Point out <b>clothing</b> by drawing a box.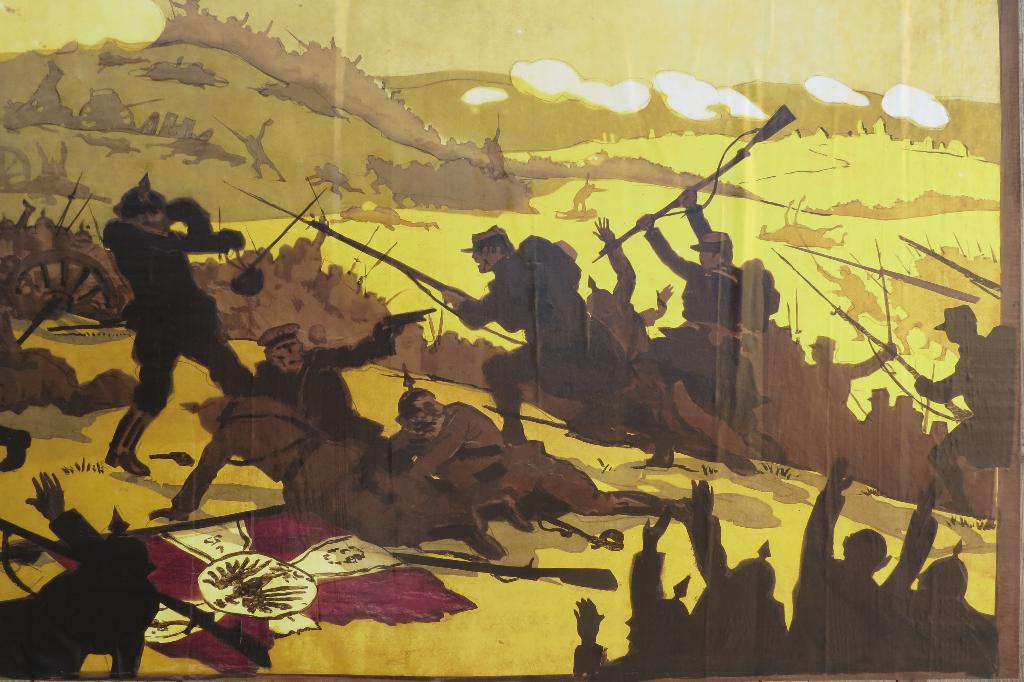
detection(934, 338, 1014, 469).
